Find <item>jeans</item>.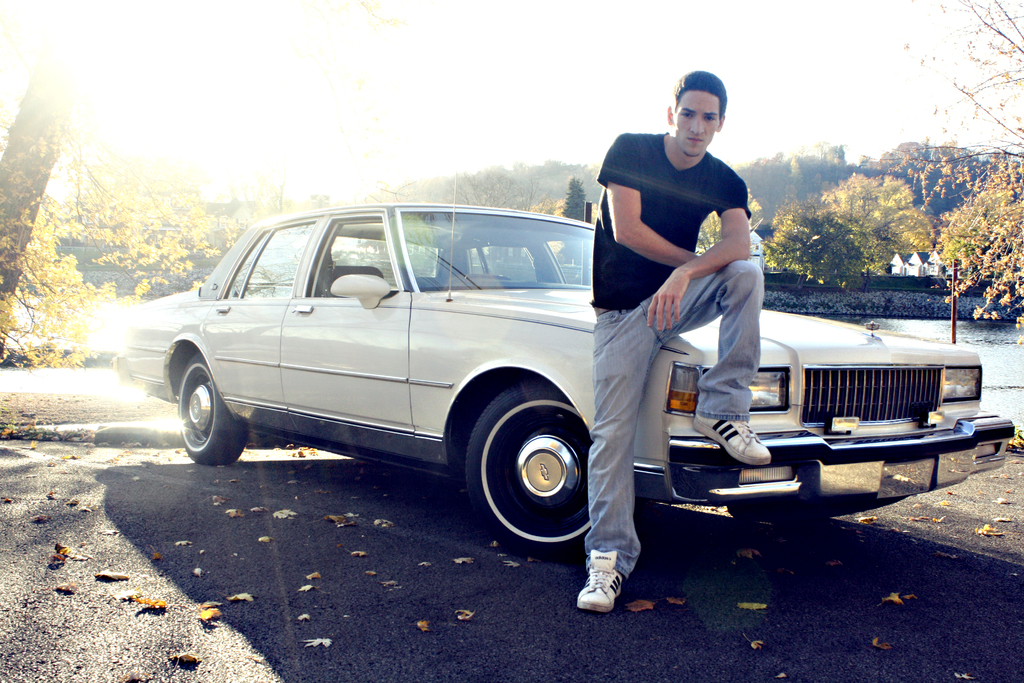
(586, 259, 767, 578).
